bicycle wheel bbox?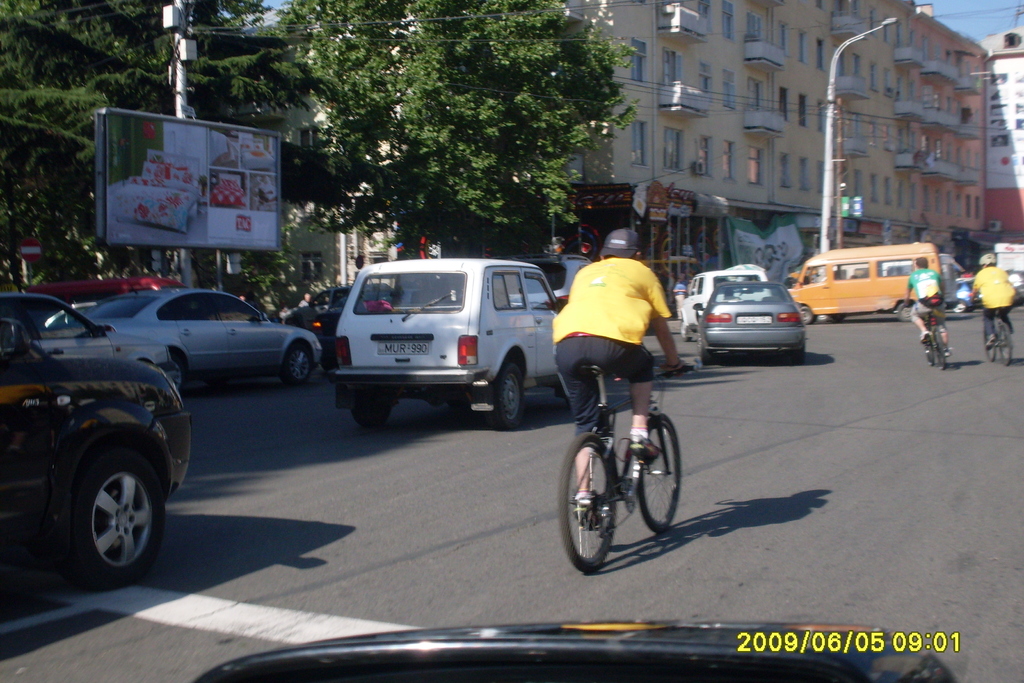
BBox(560, 431, 619, 578)
